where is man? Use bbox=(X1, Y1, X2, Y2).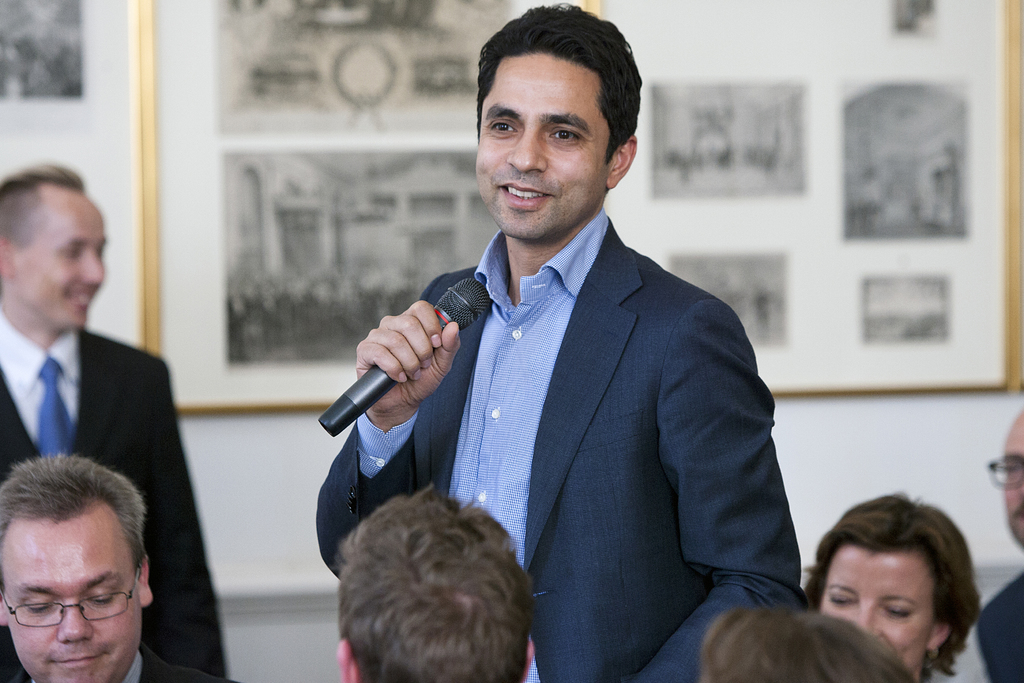
bbox=(335, 486, 545, 682).
